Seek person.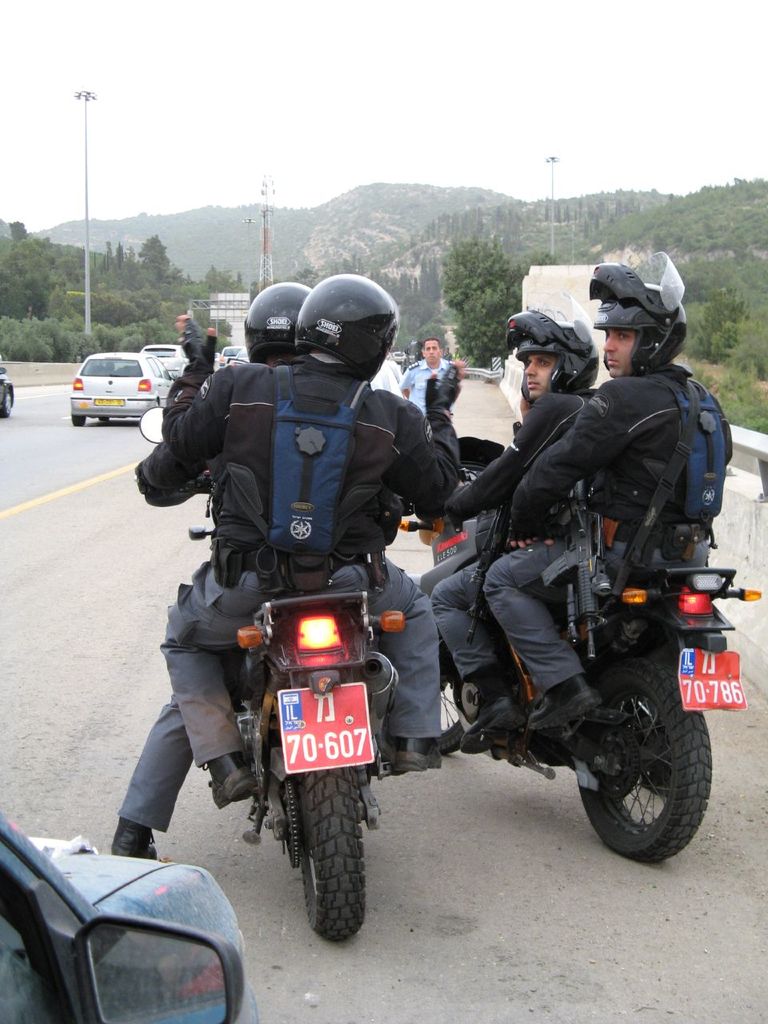
(402,334,465,421).
